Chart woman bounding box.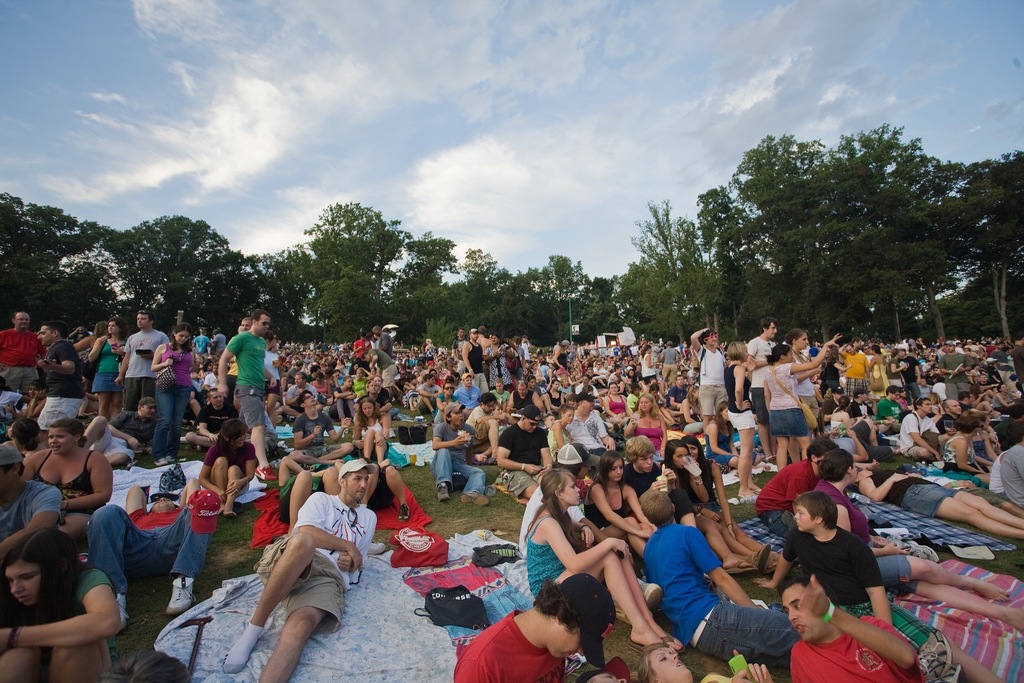
Charted: x1=813, y1=457, x2=1023, y2=636.
